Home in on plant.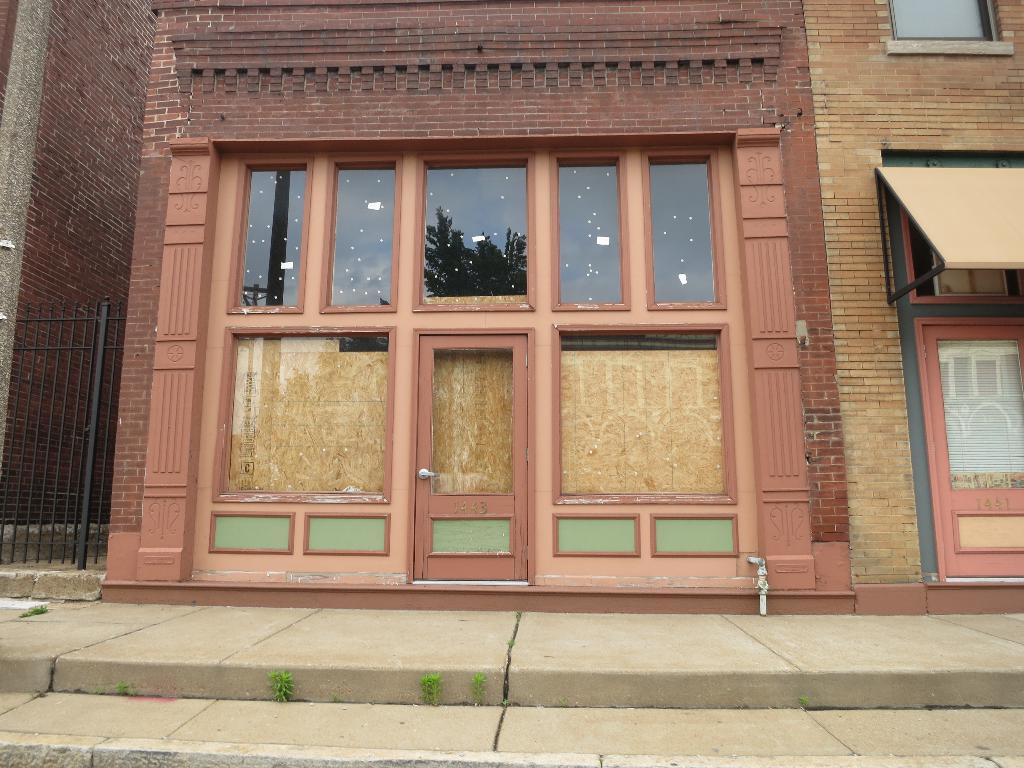
Homed in at bbox(87, 676, 140, 700).
